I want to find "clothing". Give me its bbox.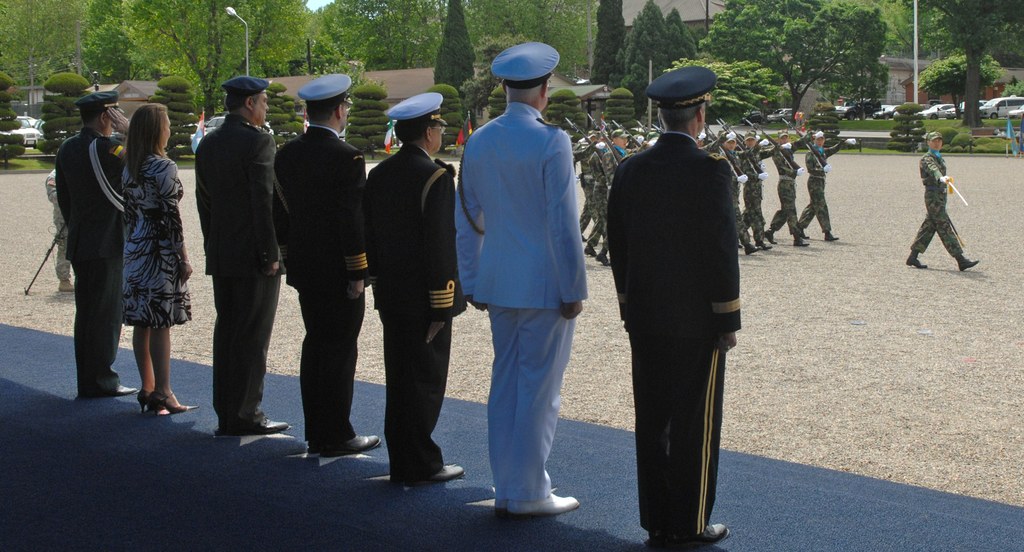
x1=454 y1=99 x2=589 y2=507.
